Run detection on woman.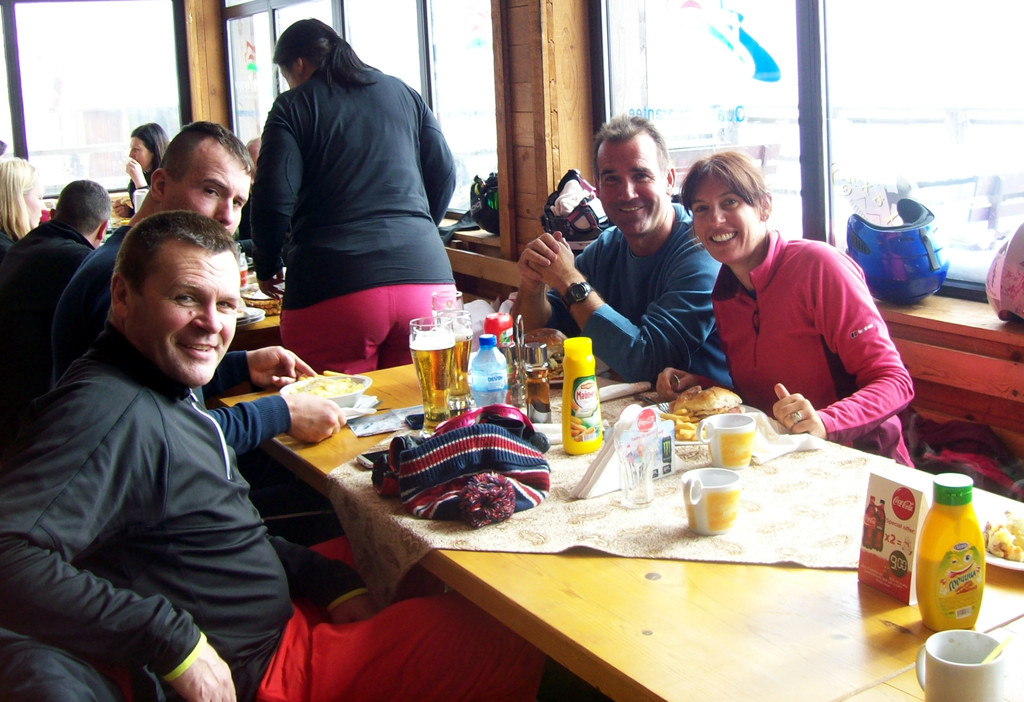
Result: Rect(223, 18, 448, 436).
